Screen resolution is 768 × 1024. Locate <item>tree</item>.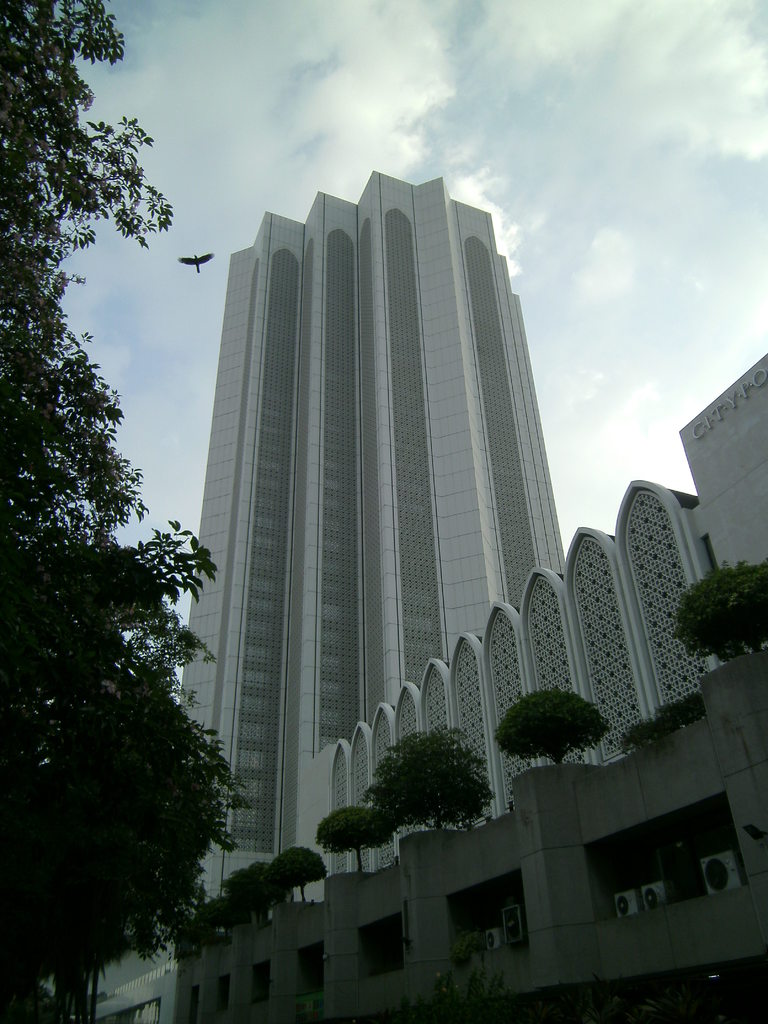
618/689/721/769.
